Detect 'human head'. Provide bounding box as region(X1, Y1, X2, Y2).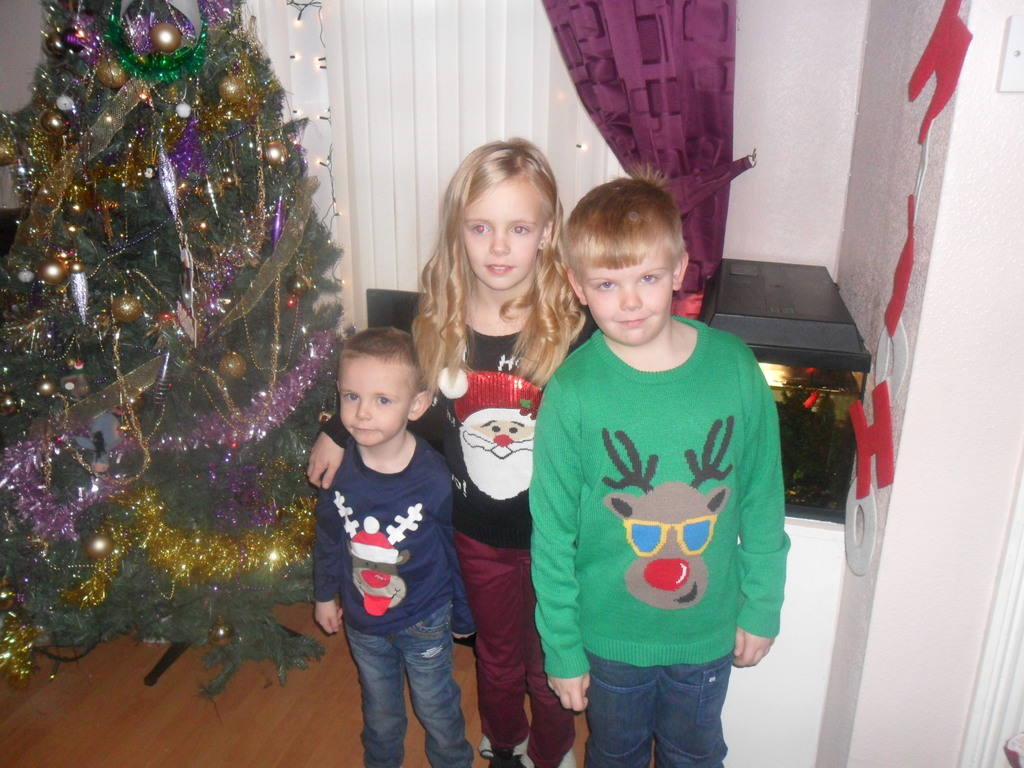
region(444, 141, 557, 285).
